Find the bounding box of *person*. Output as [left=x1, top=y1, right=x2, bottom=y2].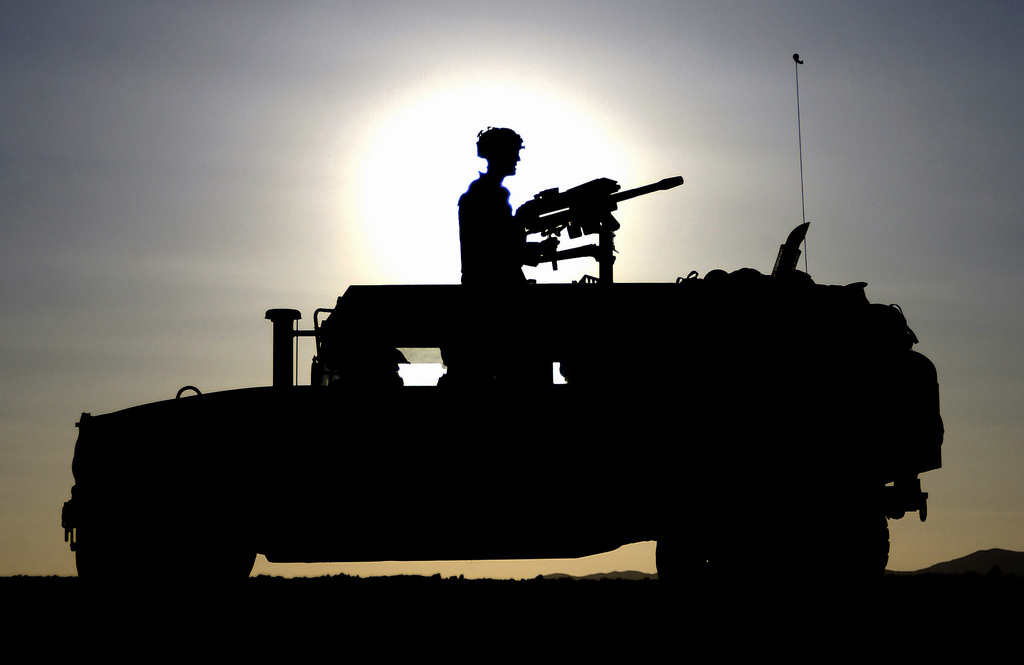
[left=454, top=121, right=563, bottom=292].
